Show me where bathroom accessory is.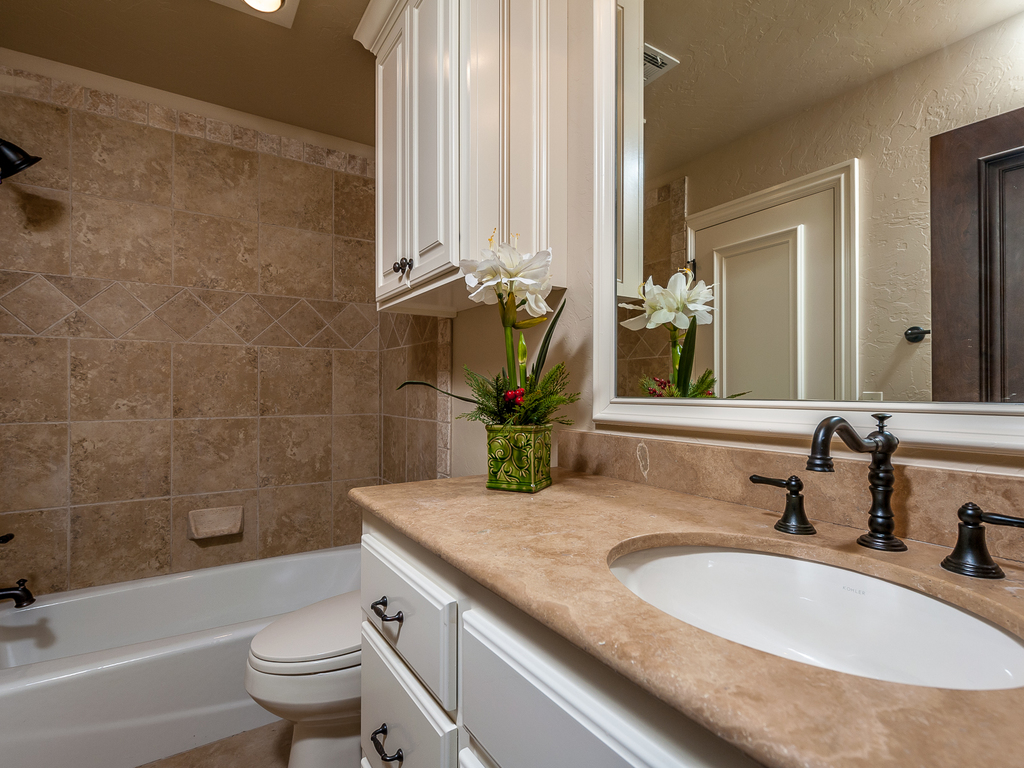
bathroom accessory is at x1=612 y1=524 x2=1023 y2=688.
